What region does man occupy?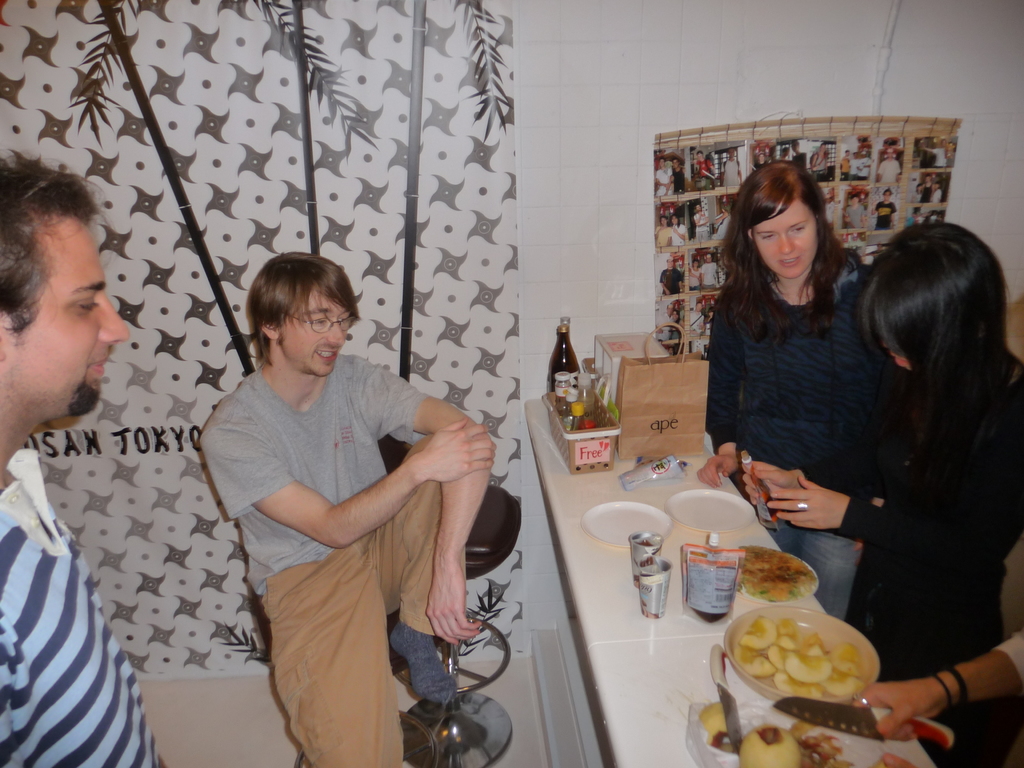
pyautogui.locateOnScreen(180, 248, 499, 756).
